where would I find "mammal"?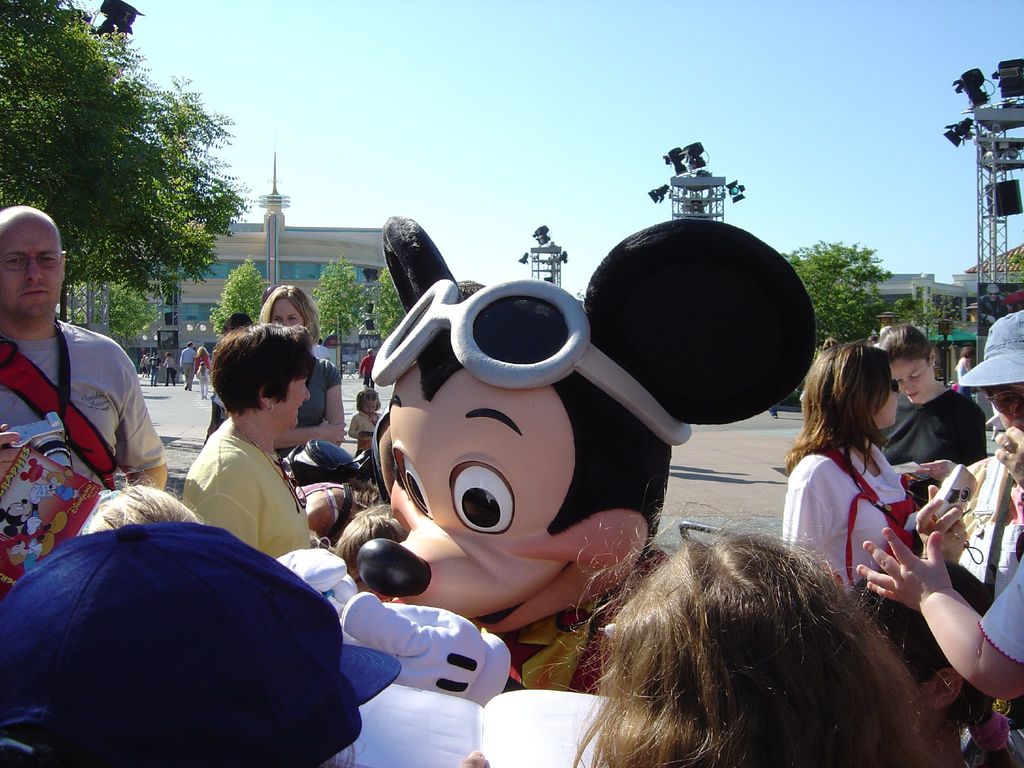
At {"x1": 955, "y1": 342, "x2": 976, "y2": 401}.
